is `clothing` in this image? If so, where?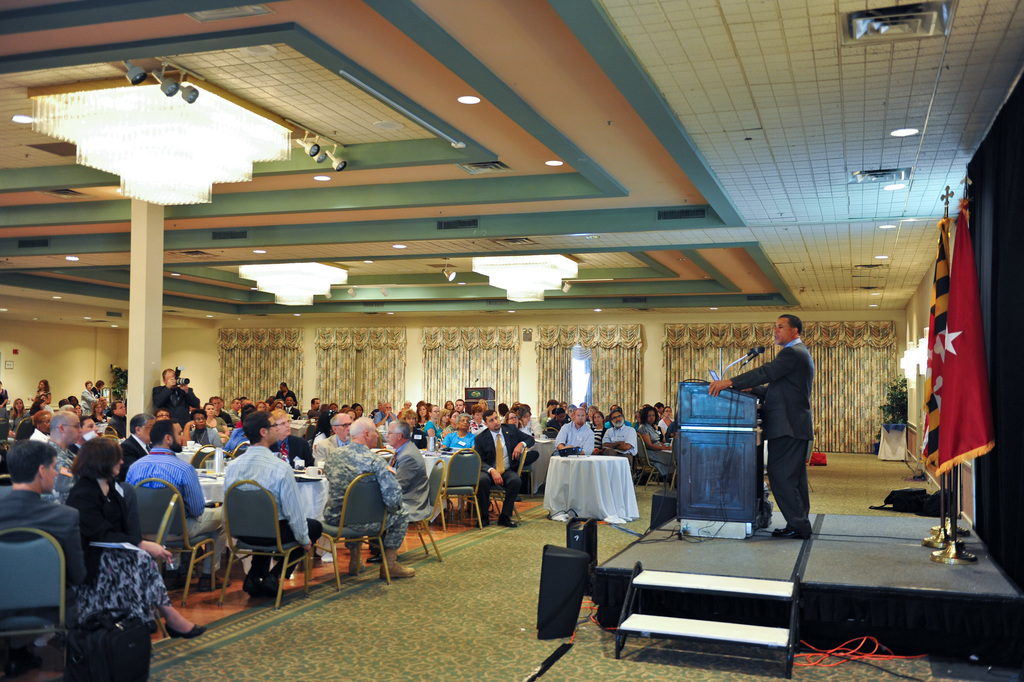
Yes, at <bbox>637, 425, 671, 474</bbox>.
